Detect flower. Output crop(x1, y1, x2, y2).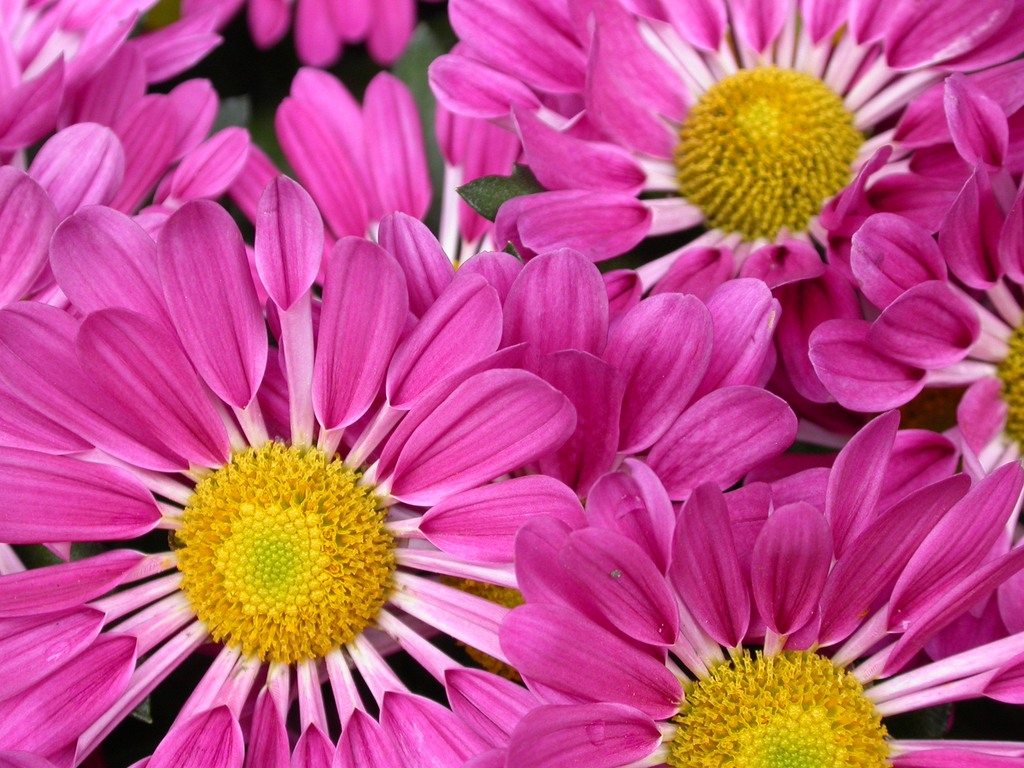
crop(507, 0, 1023, 407).
